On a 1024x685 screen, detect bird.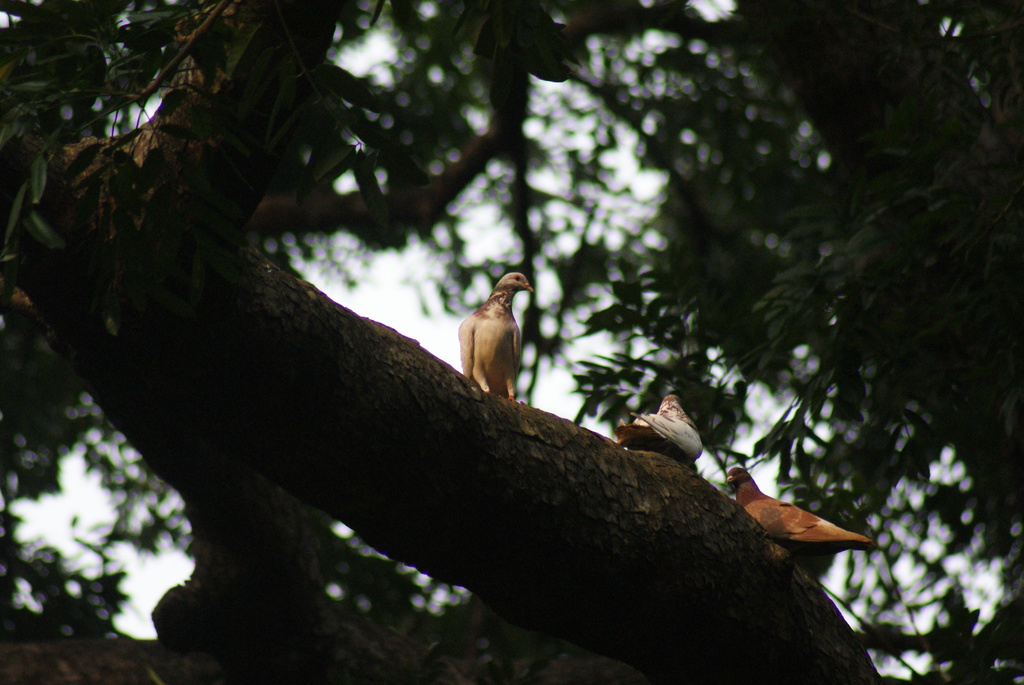
609/395/721/474.
